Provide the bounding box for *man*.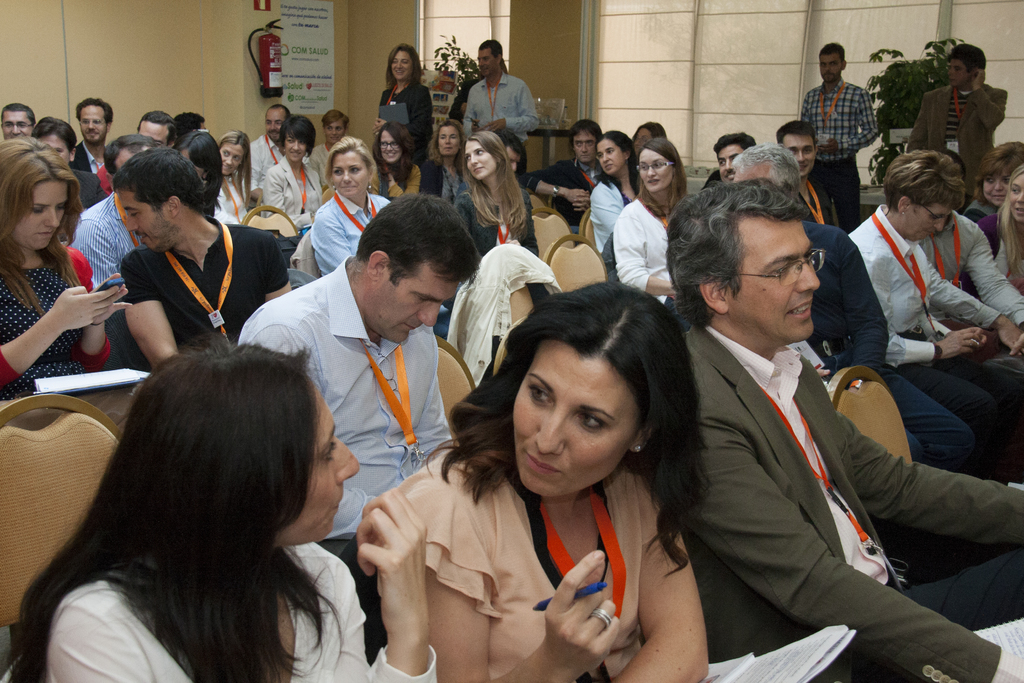
bbox=(775, 119, 838, 229).
